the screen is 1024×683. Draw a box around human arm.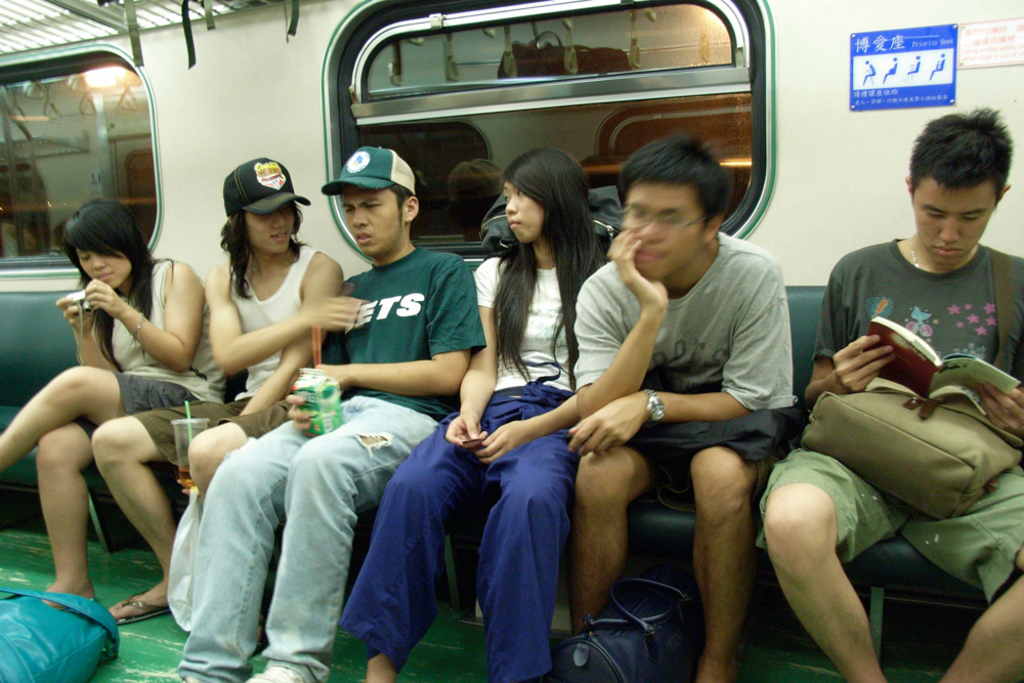
rect(575, 225, 674, 418).
